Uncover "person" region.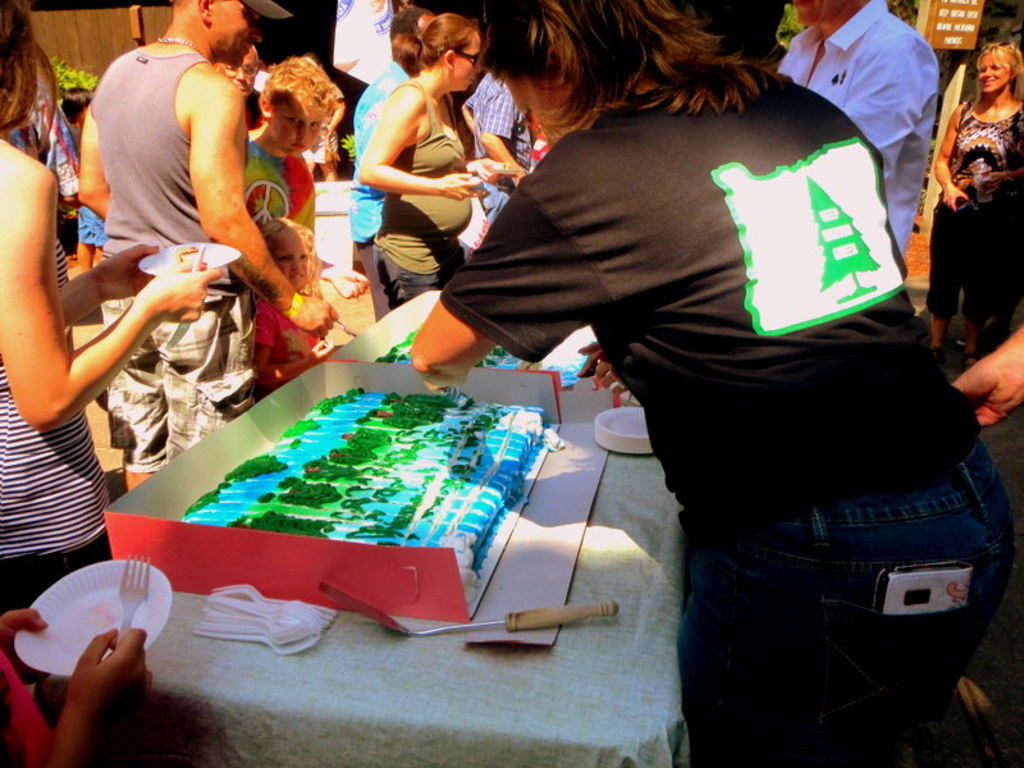
Uncovered: 0,0,221,686.
